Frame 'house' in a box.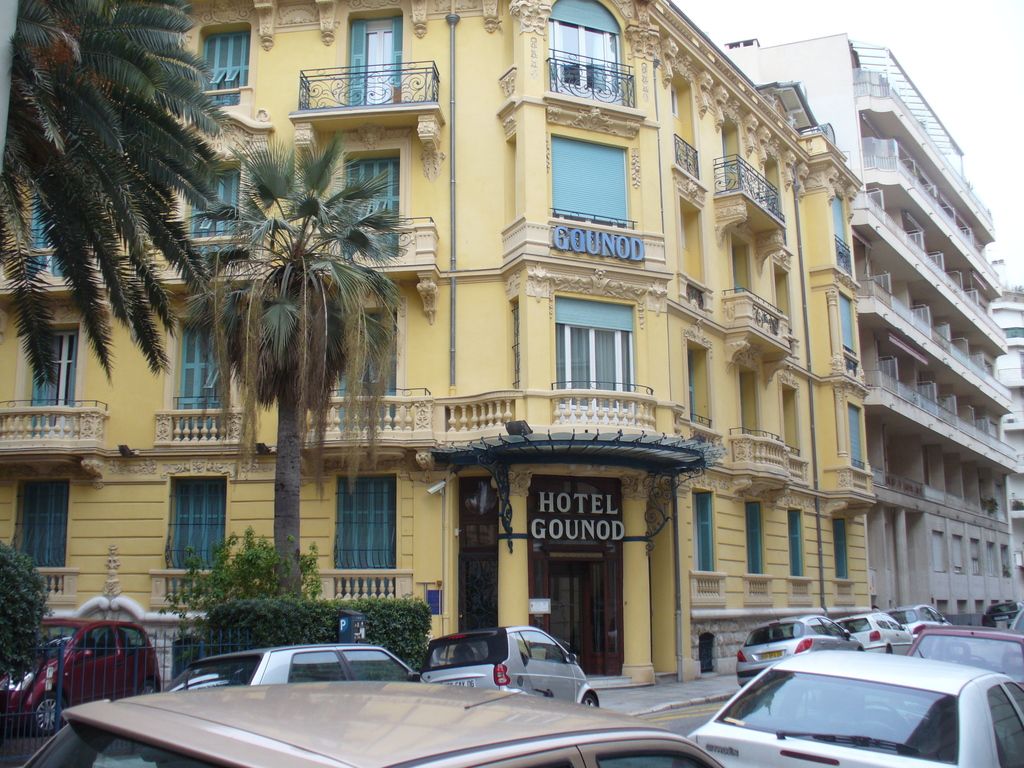
locate(0, 0, 872, 701).
